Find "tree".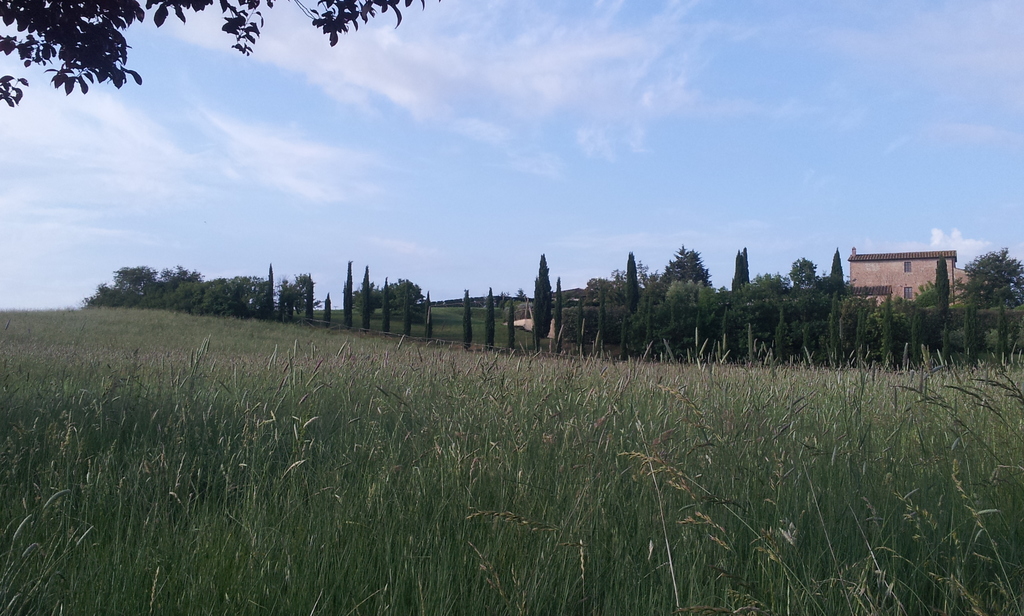
bbox=[504, 302, 518, 354].
